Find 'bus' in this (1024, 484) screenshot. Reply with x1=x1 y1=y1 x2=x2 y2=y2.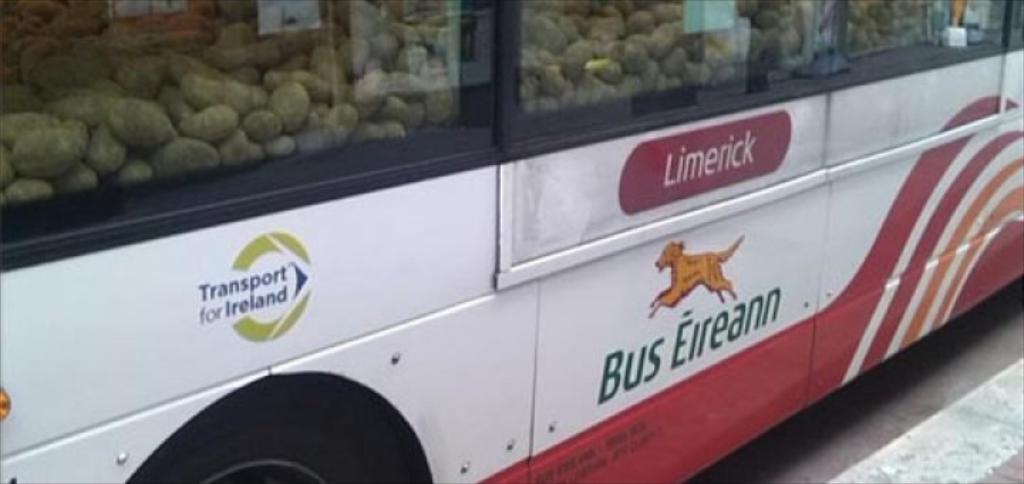
x1=0 y1=0 x2=1023 y2=483.
